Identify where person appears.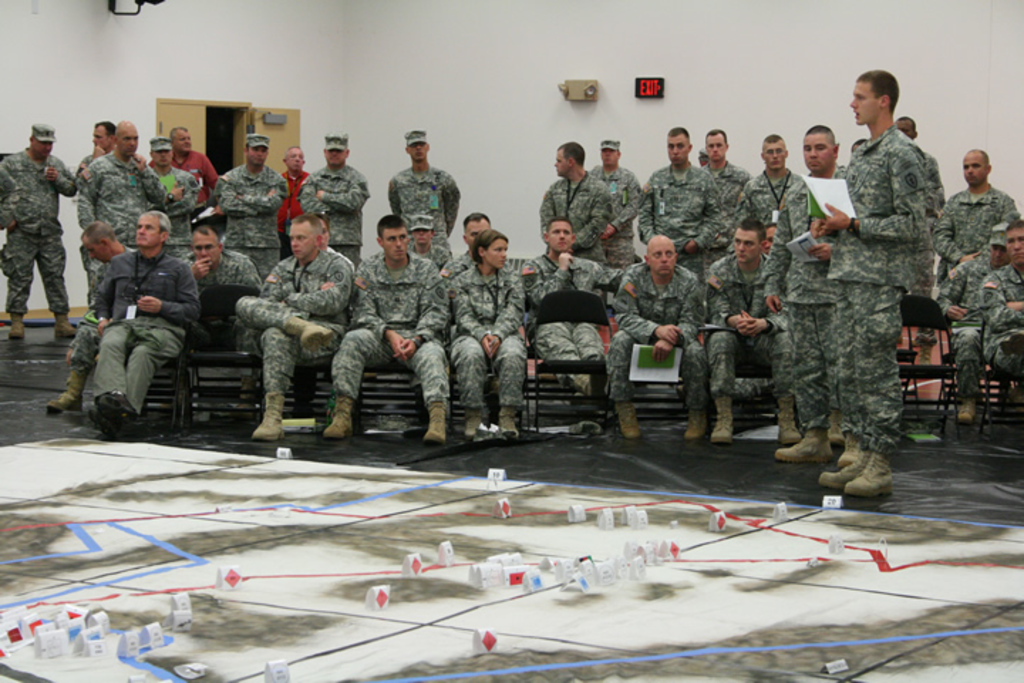
Appears at (698, 128, 755, 221).
